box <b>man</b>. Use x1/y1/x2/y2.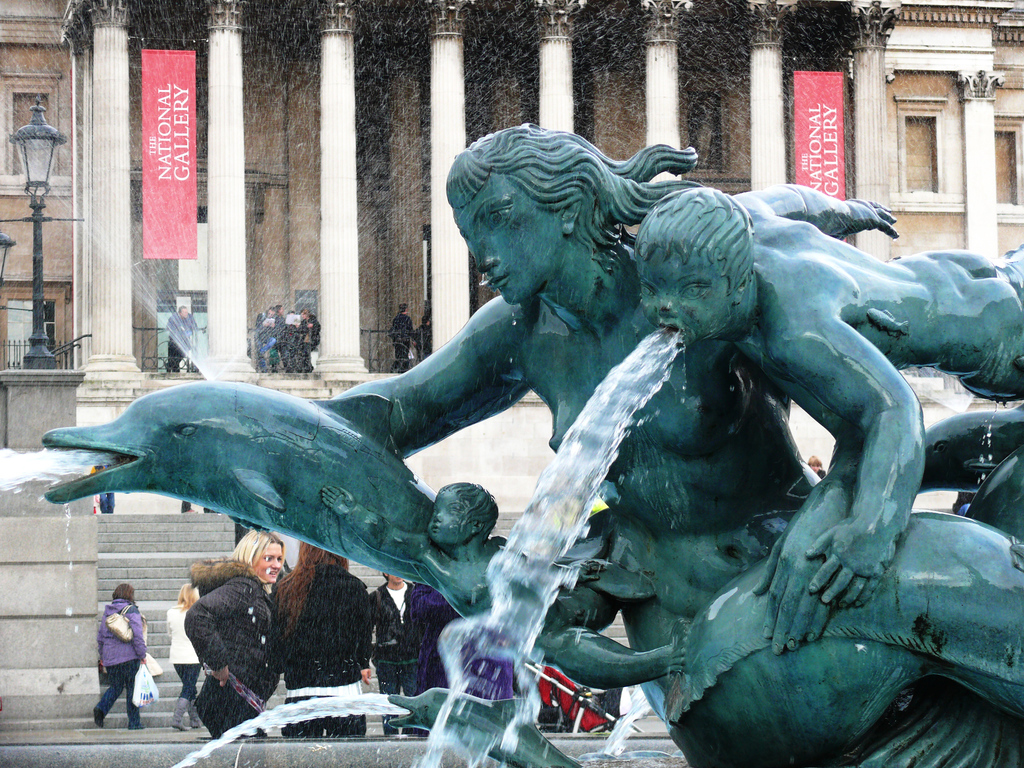
388/300/412/372.
